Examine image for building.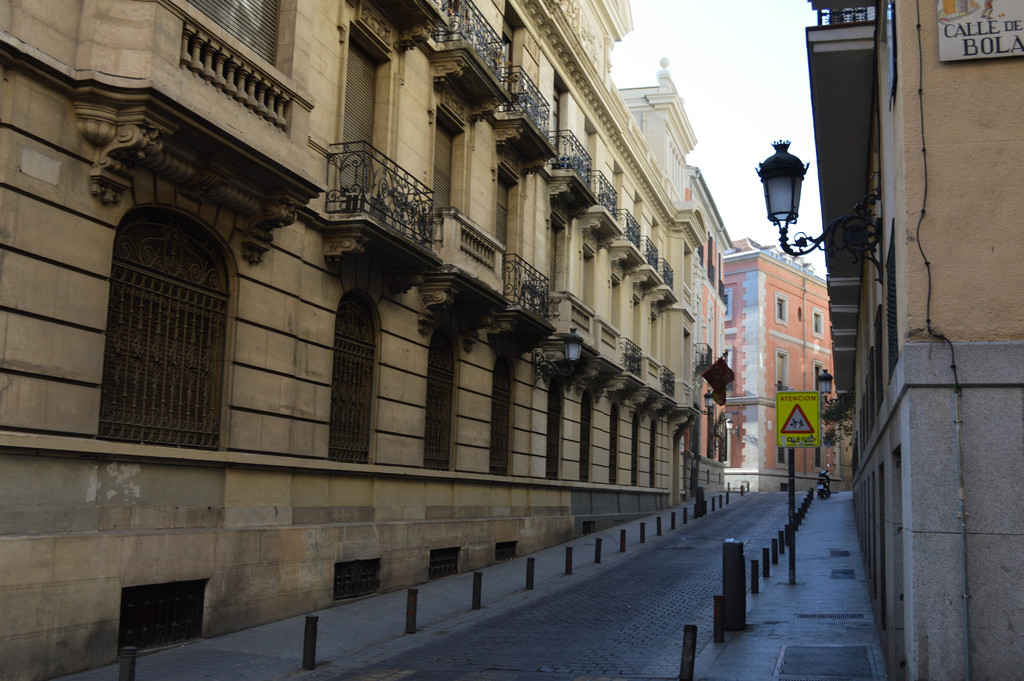
Examination result: crop(0, 0, 703, 679).
